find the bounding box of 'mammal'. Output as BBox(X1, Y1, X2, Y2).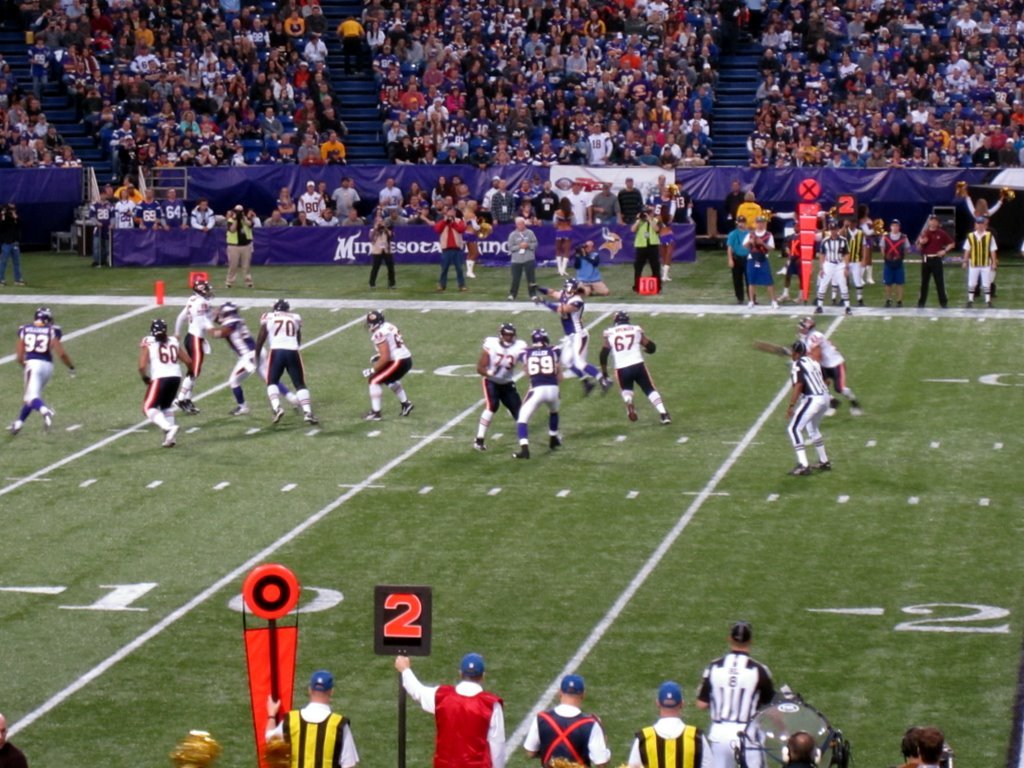
BBox(266, 677, 357, 767).
